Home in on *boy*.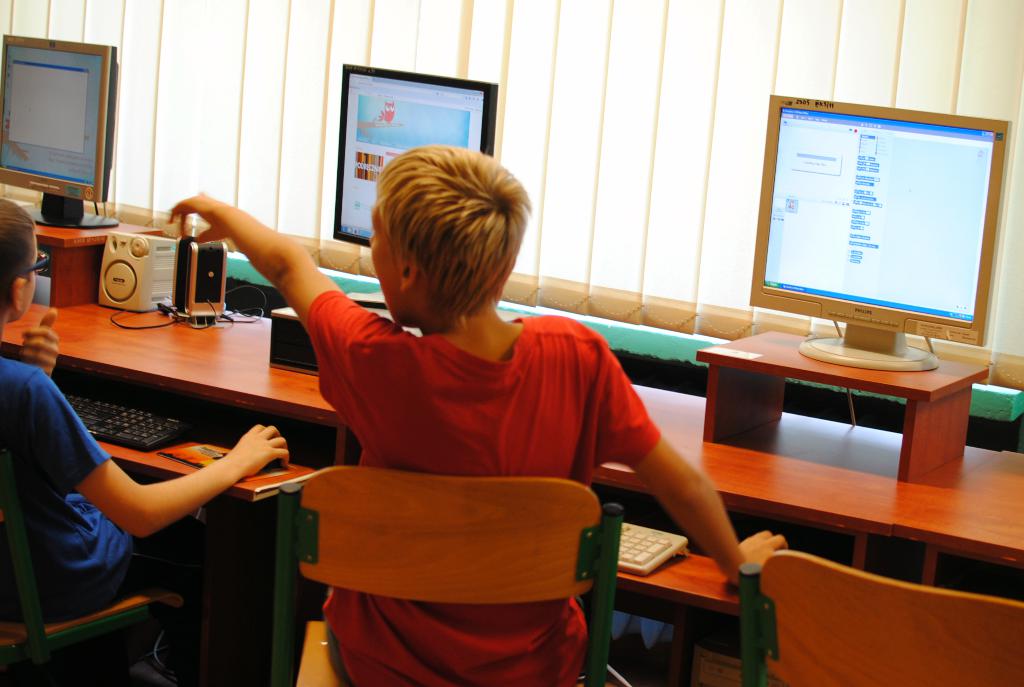
Homed in at bbox(0, 200, 294, 634).
